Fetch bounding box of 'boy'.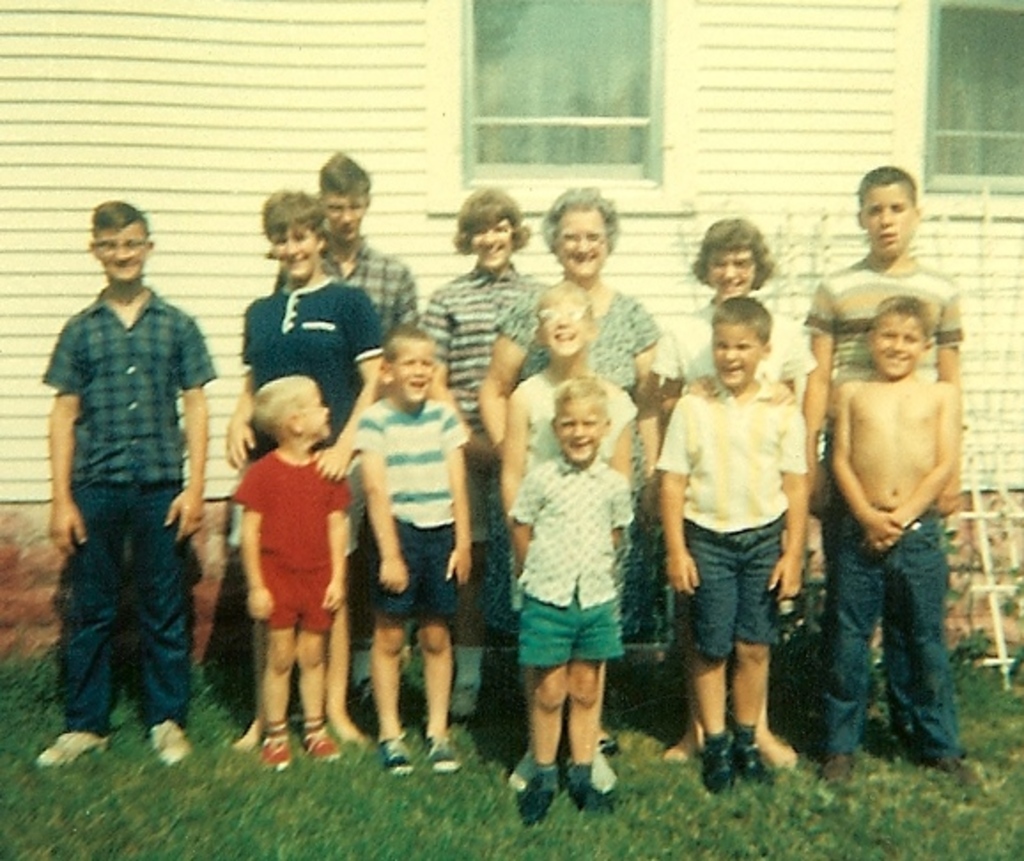
Bbox: (39,202,218,771).
